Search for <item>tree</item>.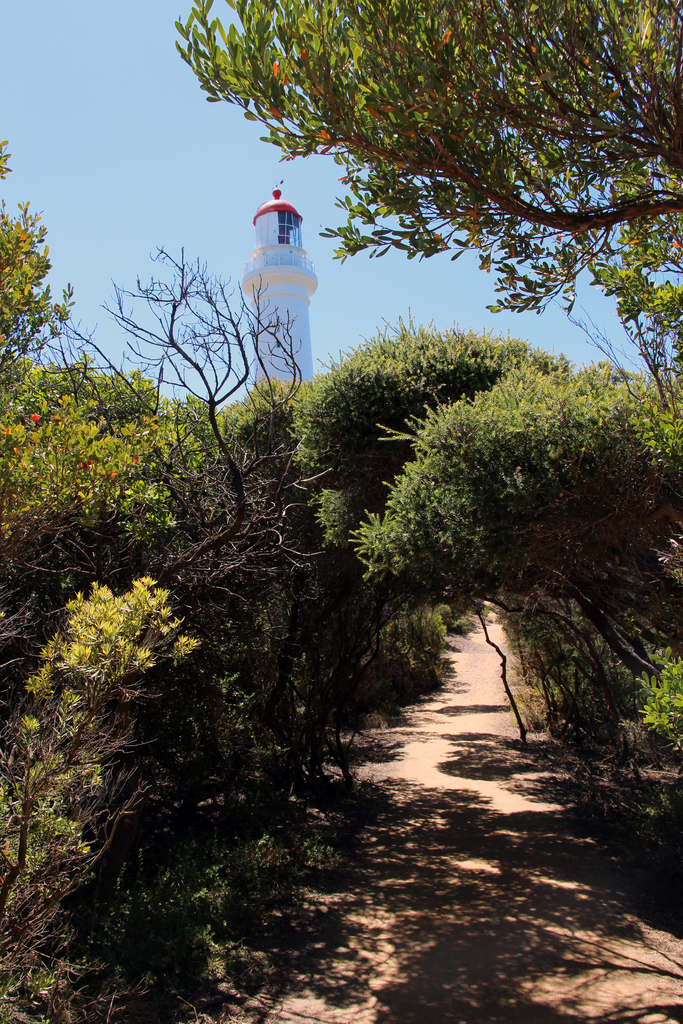
Found at l=185, t=0, r=682, b=381.
